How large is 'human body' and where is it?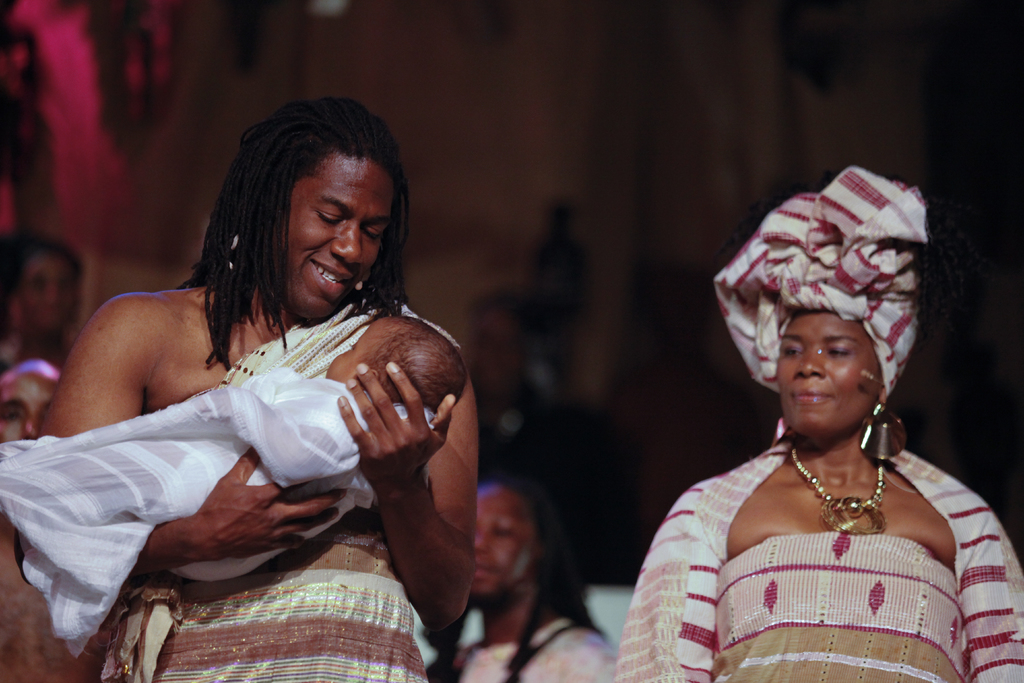
Bounding box: rect(615, 441, 1023, 682).
